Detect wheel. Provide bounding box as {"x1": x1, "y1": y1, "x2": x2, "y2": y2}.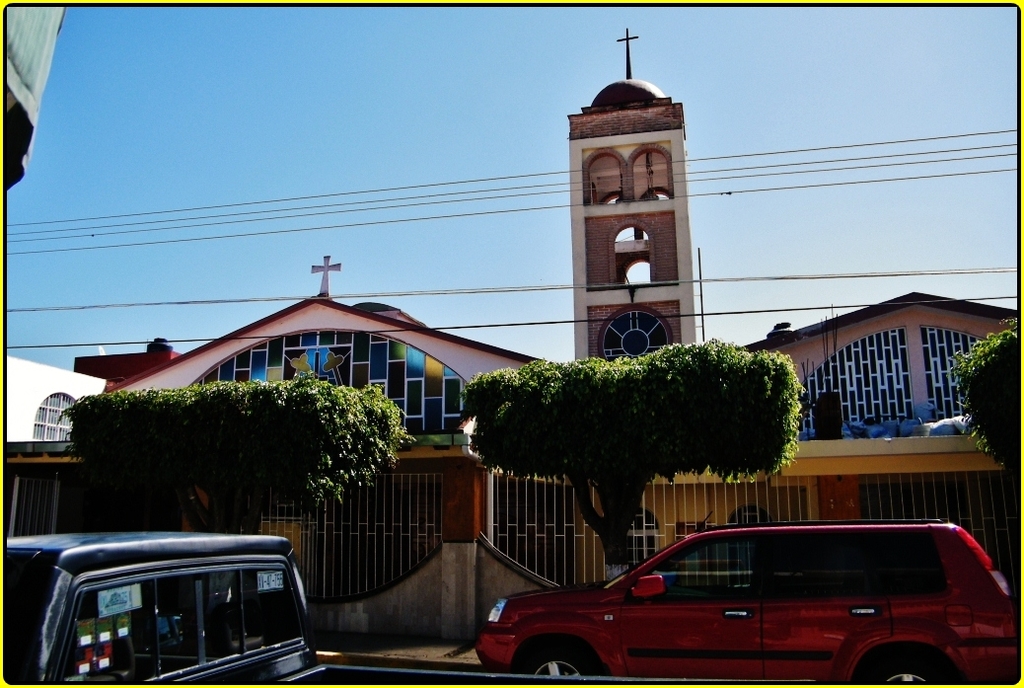
{"x1": 861, "y1": 653, "x2": 942, "y2": 687}.
